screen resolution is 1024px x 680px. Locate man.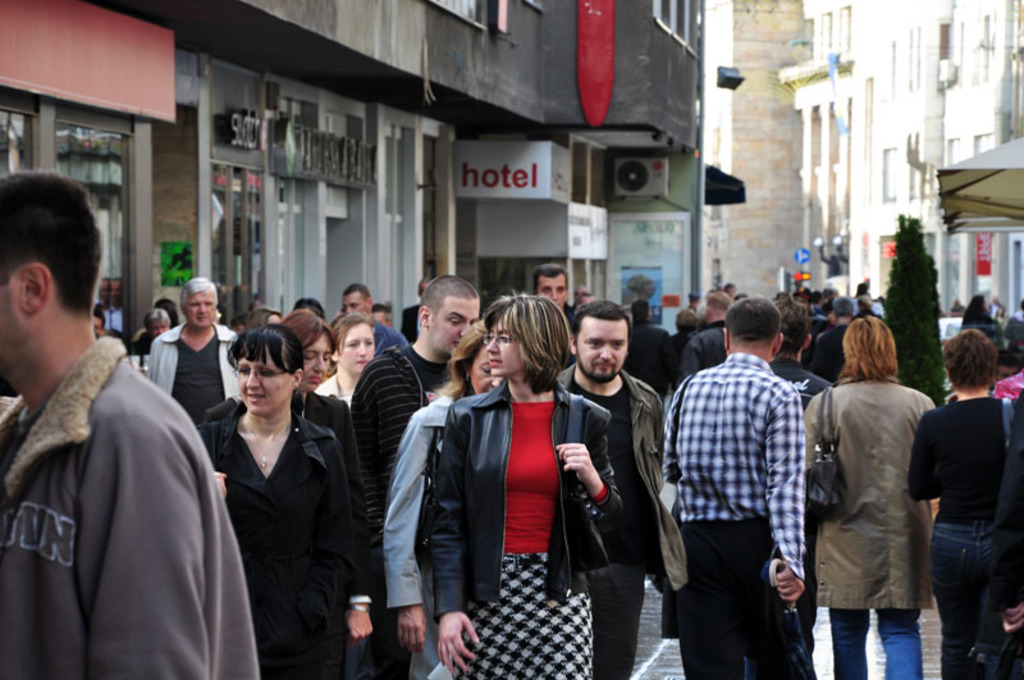
locate(12, 209, 246, 679).
